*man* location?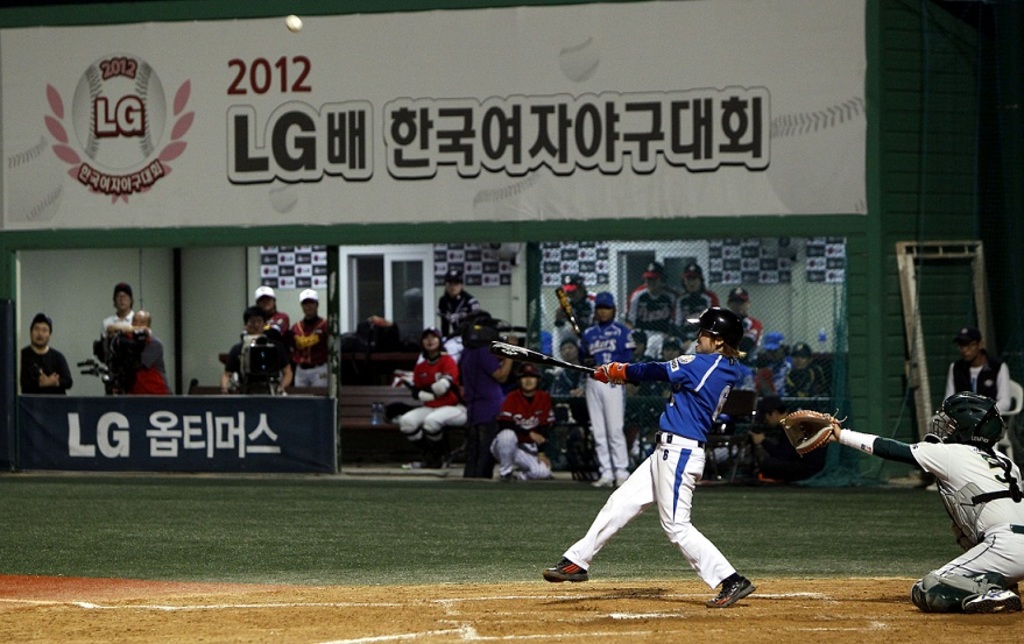
l=101, t=282, r=135, b=335
